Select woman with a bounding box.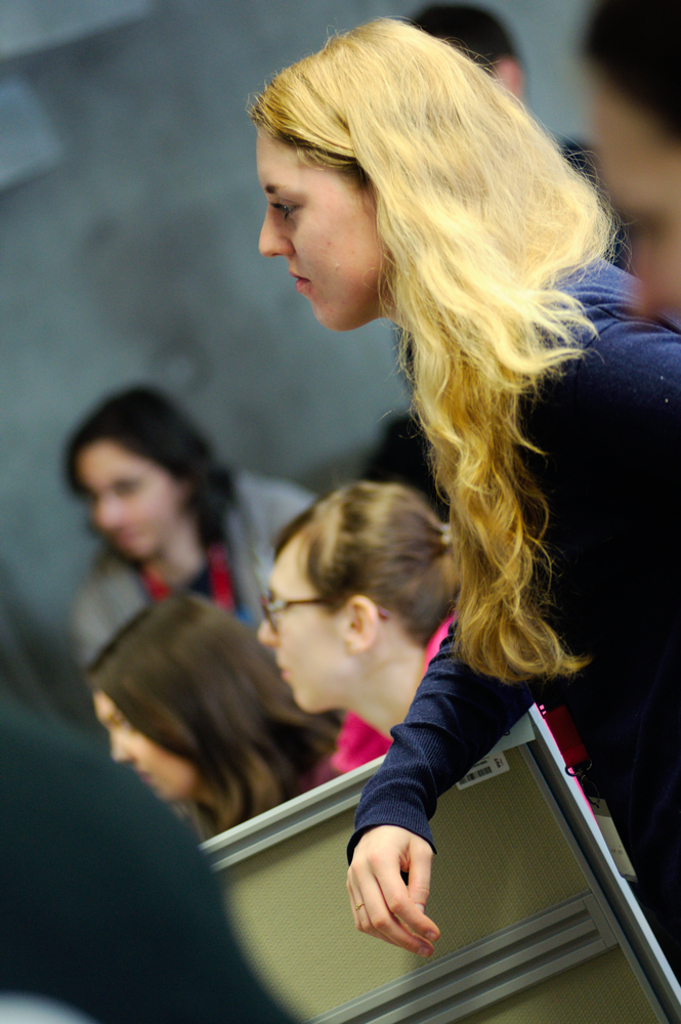
<box>70,382,326,643</box>.
